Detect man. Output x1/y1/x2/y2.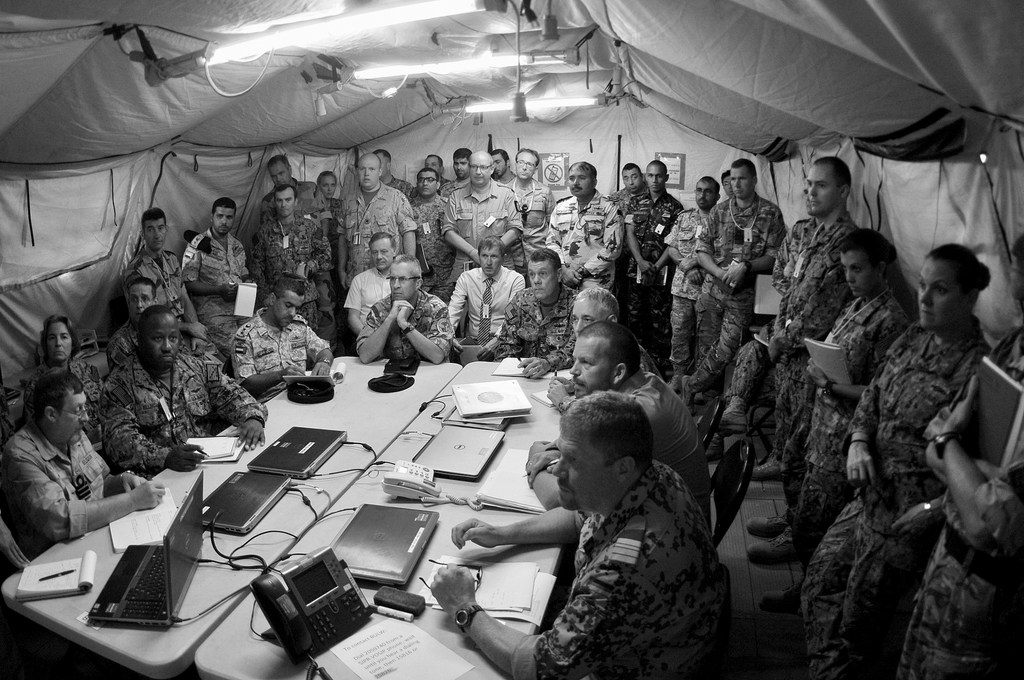
106/303/269/476.
